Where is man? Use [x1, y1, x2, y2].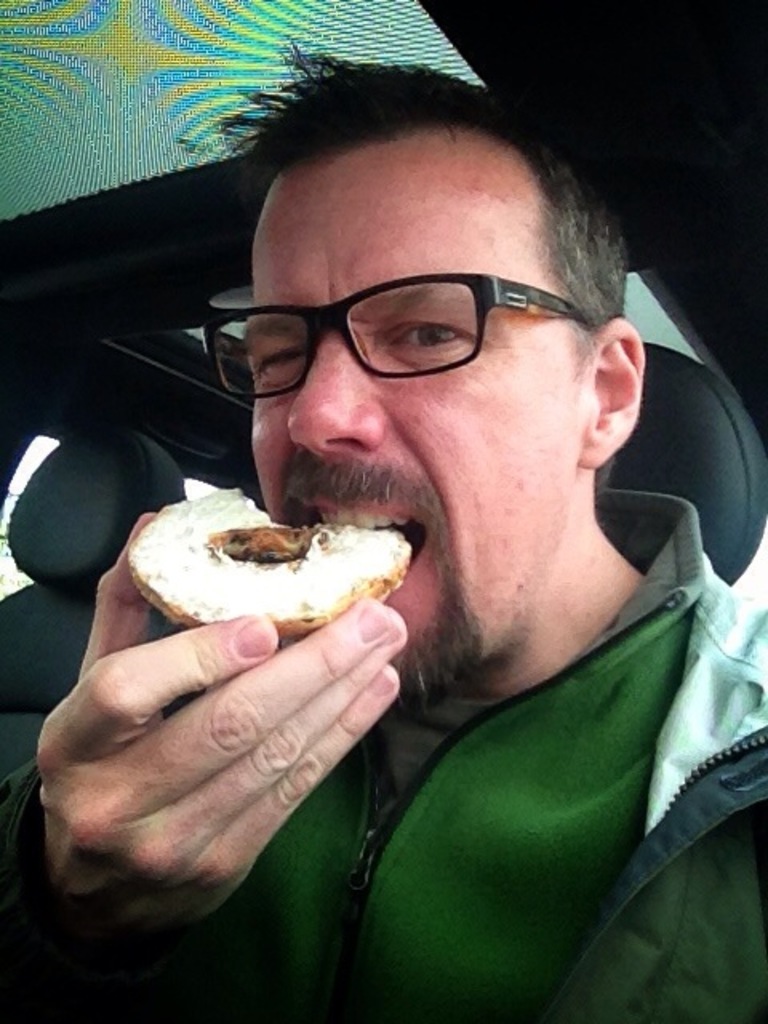
[0, 45, 766, 1022].
